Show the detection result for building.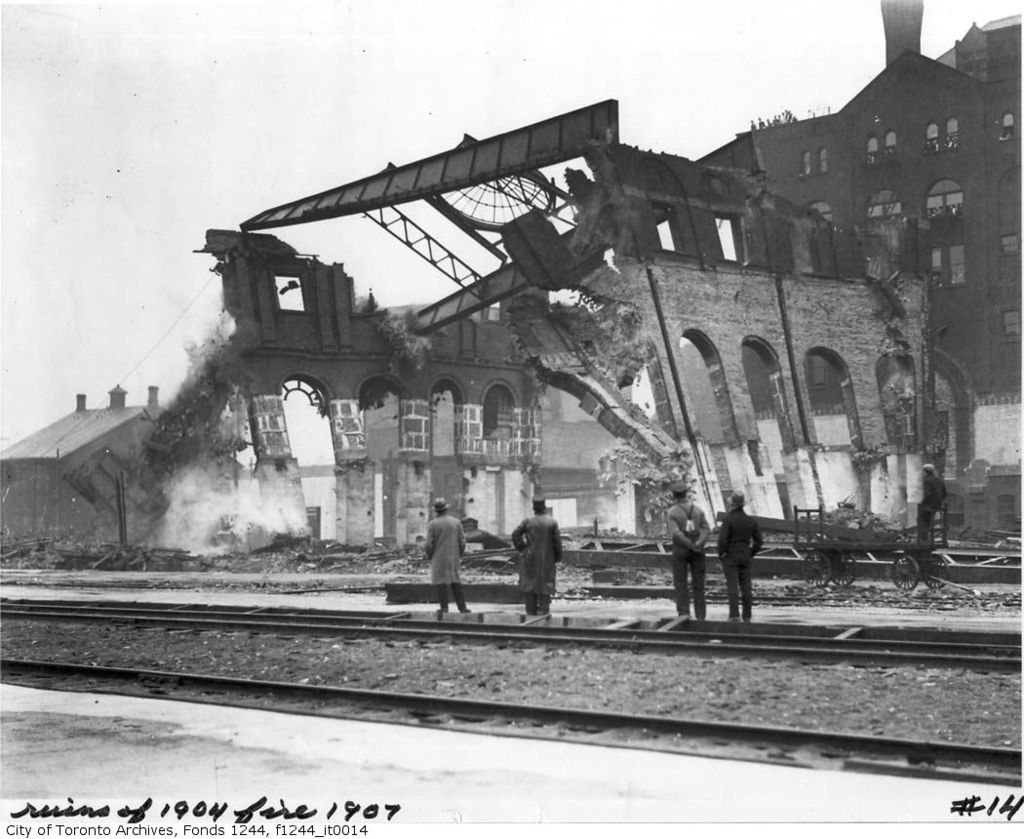
Rect(695, 0, 1023, 527).
